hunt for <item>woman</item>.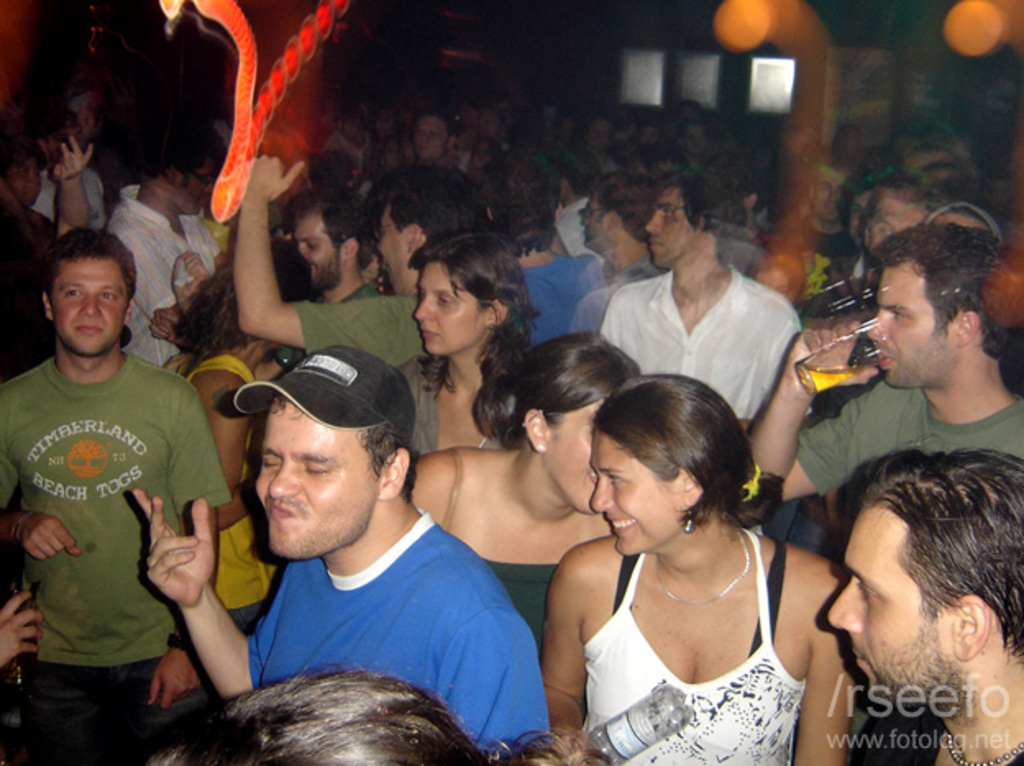
Hunted down at box=[161, 235, 307, 641].
